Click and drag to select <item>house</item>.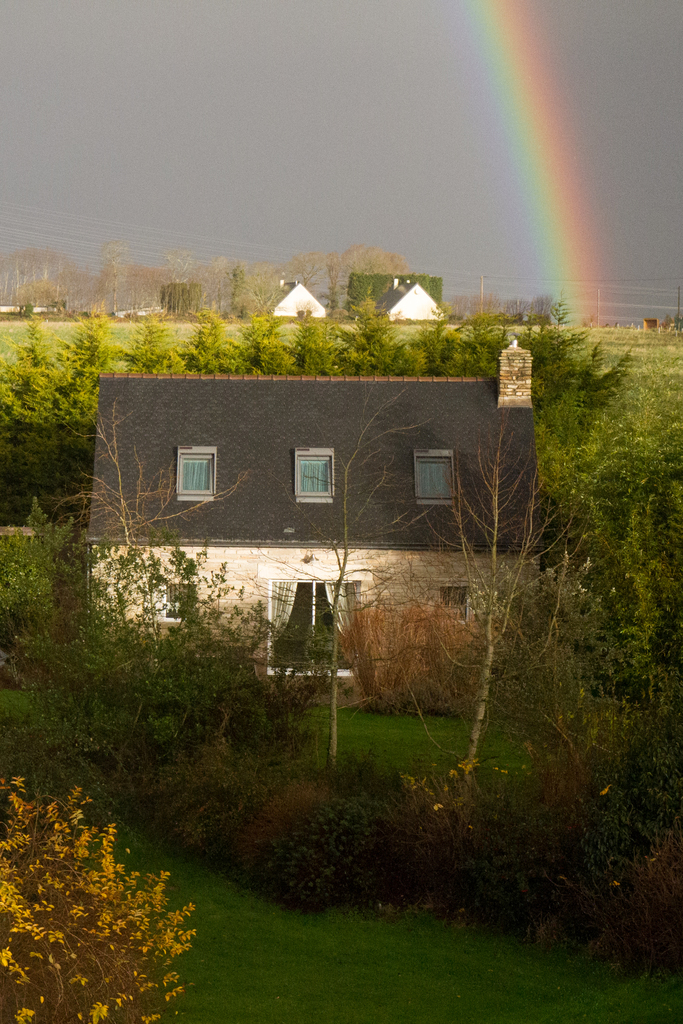
Selection: [267,280,325,316].
